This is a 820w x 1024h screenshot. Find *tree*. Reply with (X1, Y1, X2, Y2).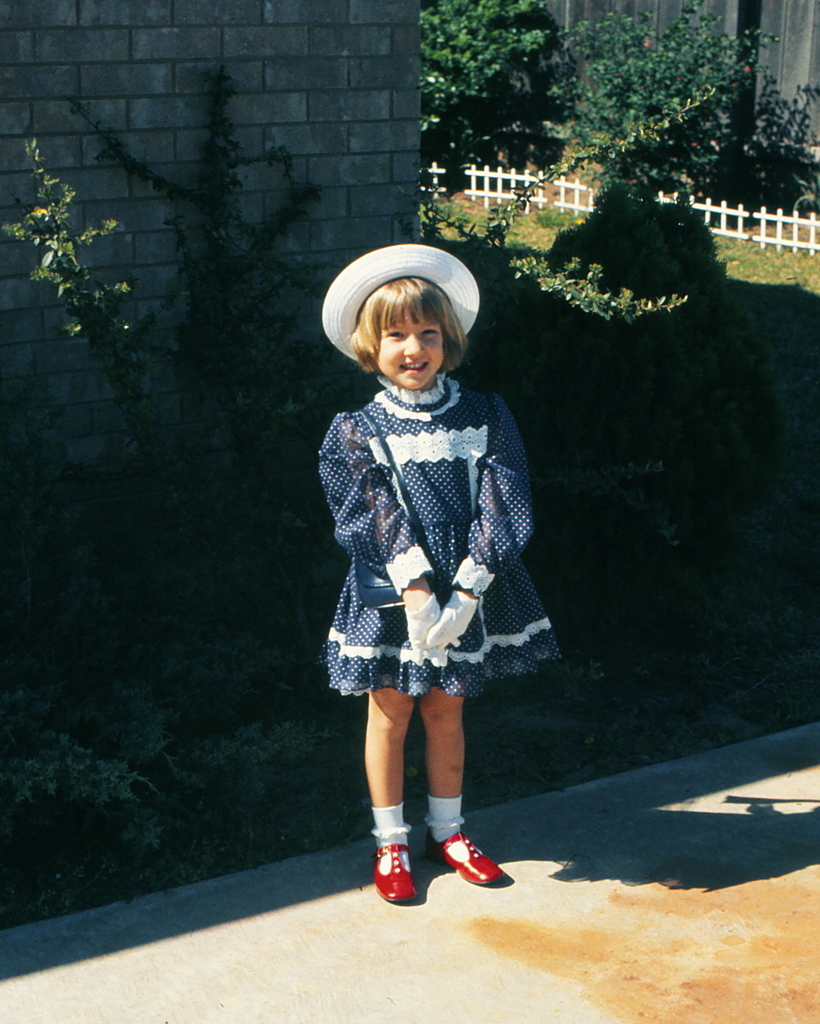
(417, 0, 583, 191).
